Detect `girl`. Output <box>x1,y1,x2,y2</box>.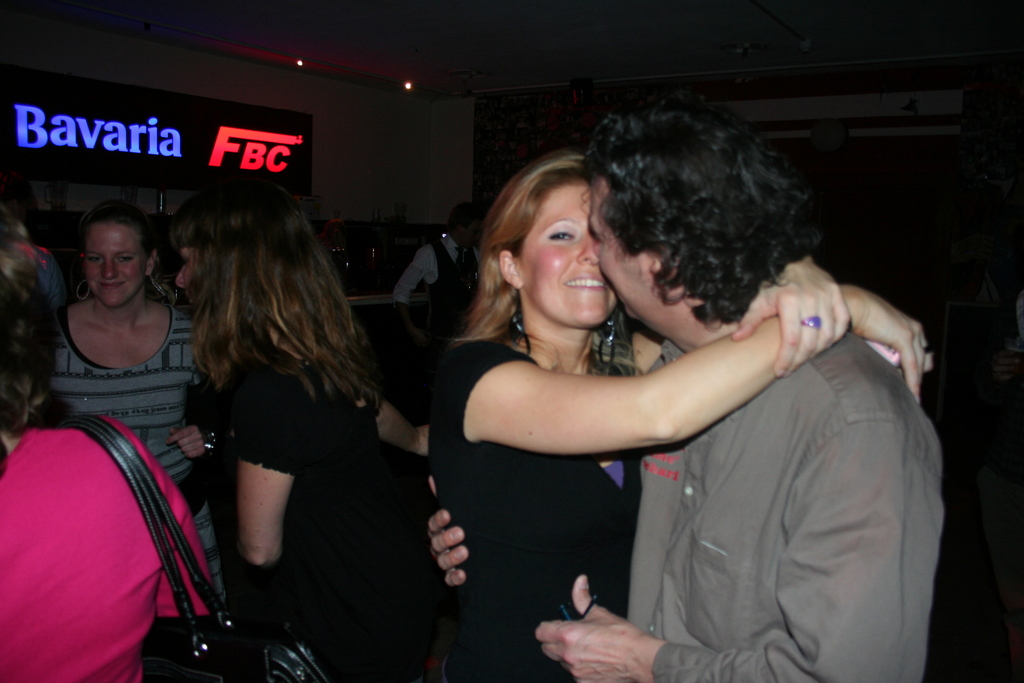
<box>0,218,207,682</box>.
